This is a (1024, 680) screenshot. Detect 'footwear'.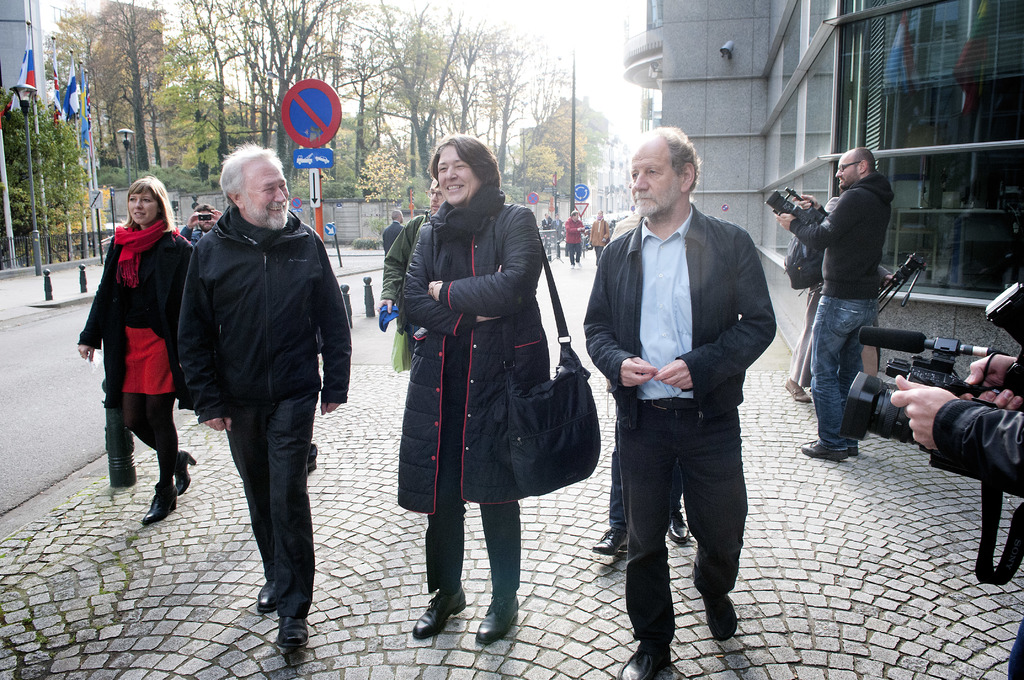
<bbox>594, 521, 628, 553</bbox>.
